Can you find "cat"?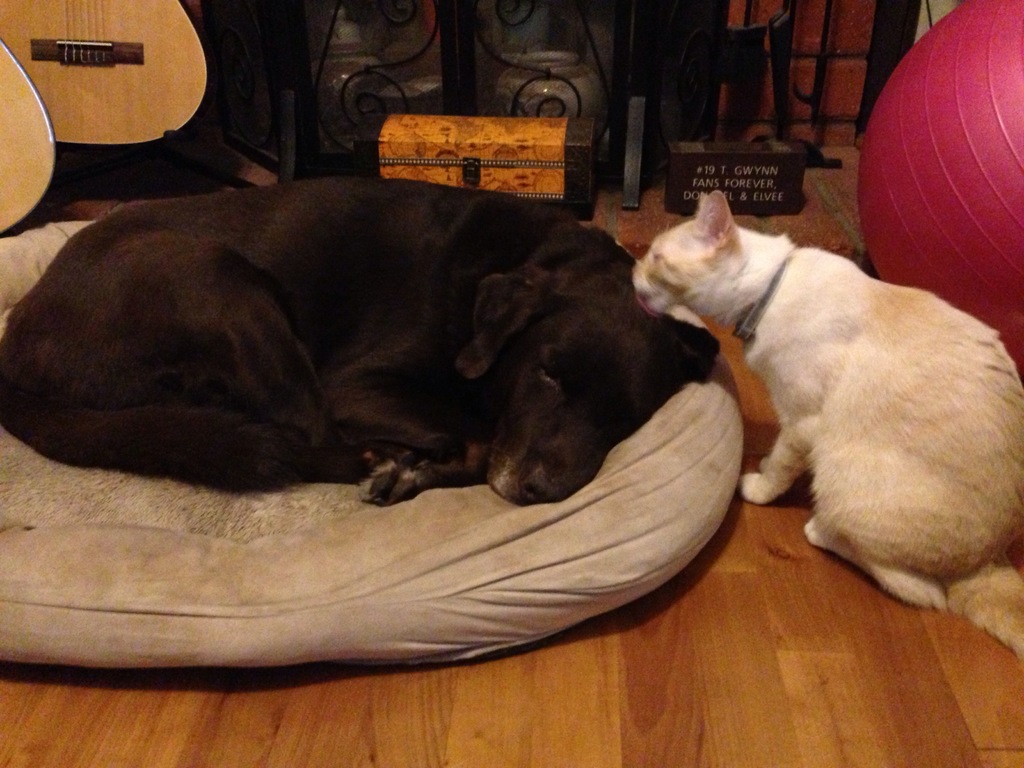
Yes, bounding box: l=630, t=189, r=1021, b=660.
